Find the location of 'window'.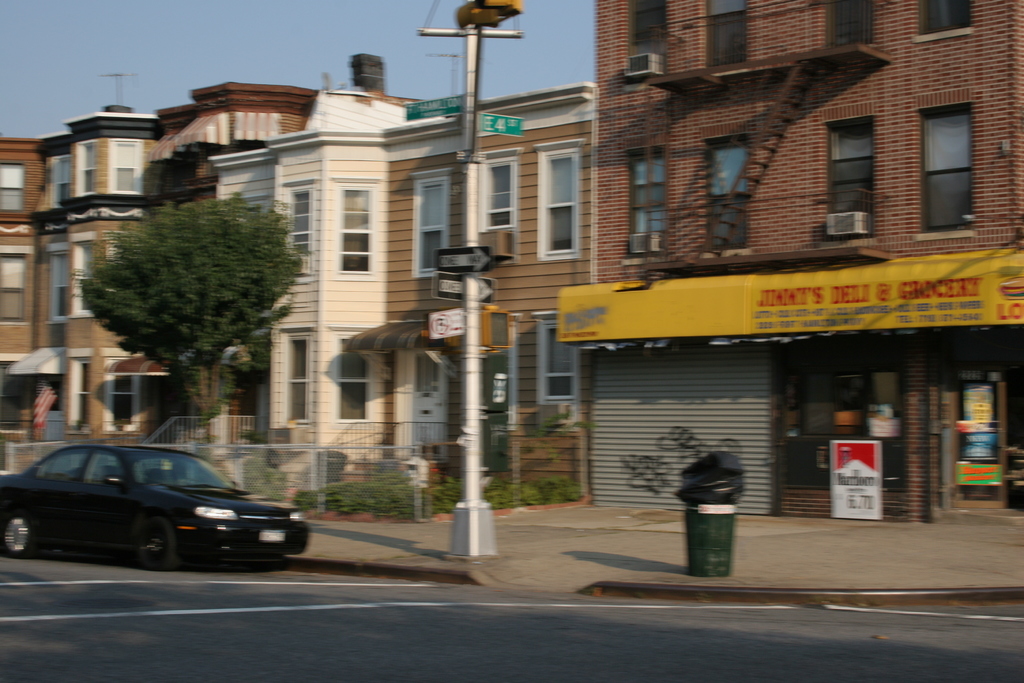
Location: 0, 162, 26, 213.
